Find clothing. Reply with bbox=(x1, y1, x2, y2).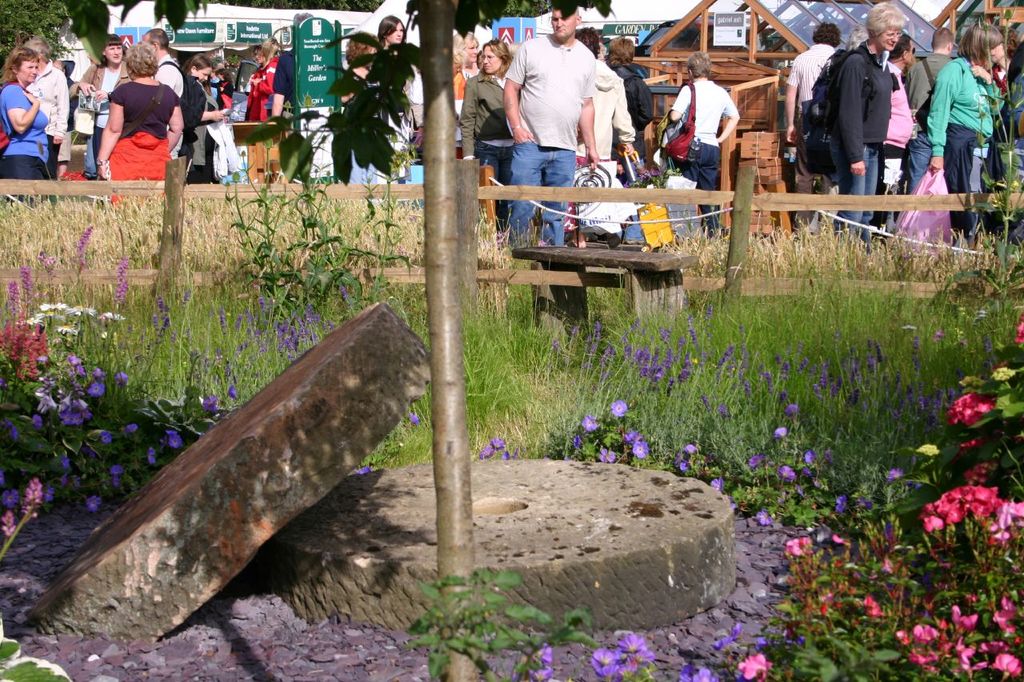
bbox=(787, 148, 838, 241).
